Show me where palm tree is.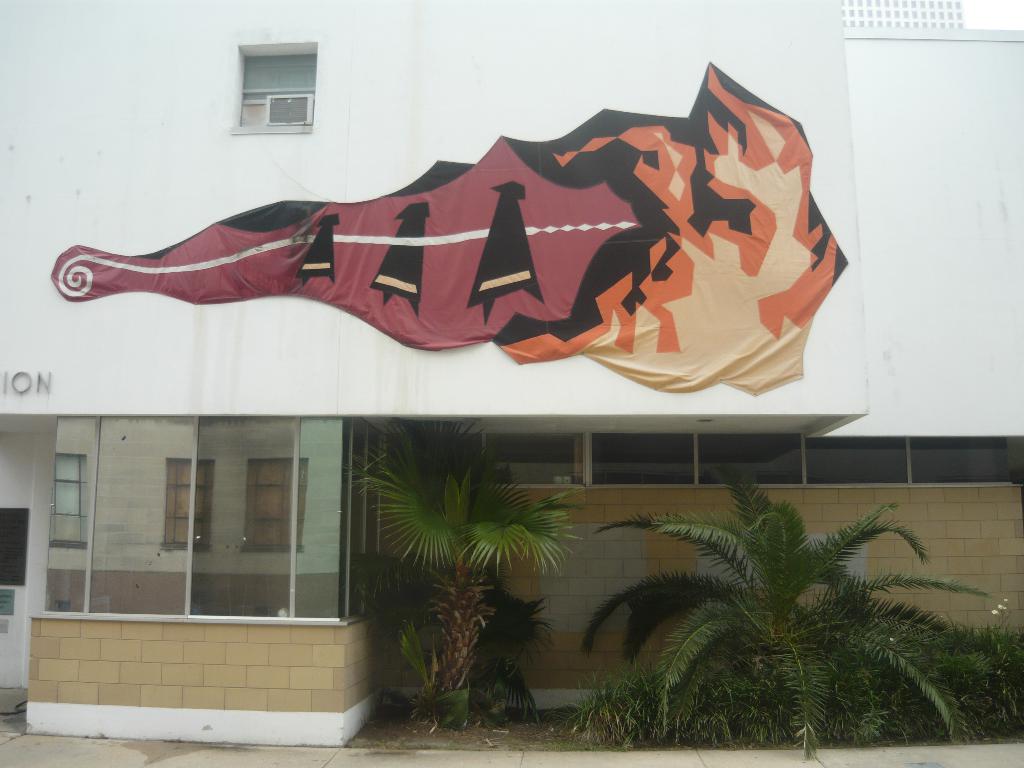
palm tree is at bbox=(605, 472, 954, 749).
